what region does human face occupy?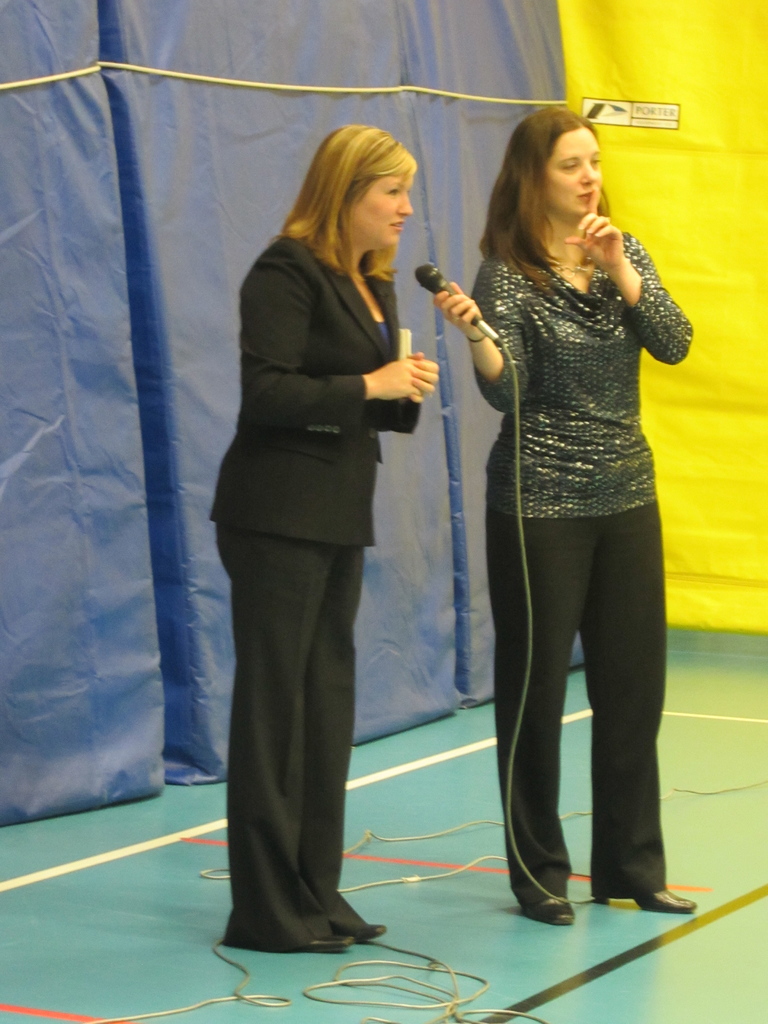
[539,127,604,216].
